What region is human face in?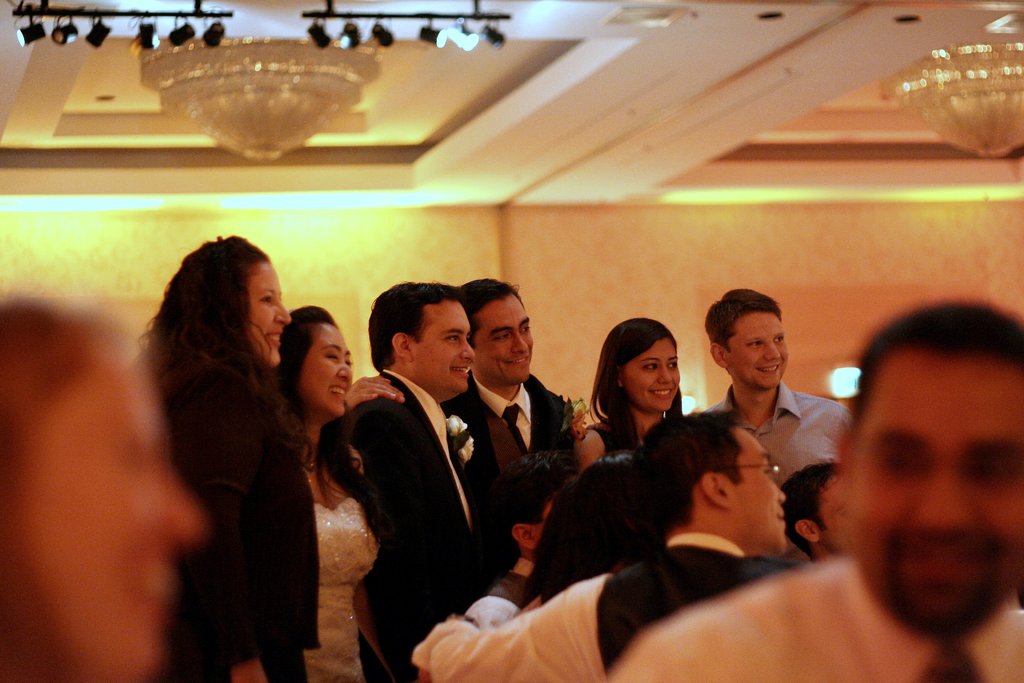
300/319/353/415.
